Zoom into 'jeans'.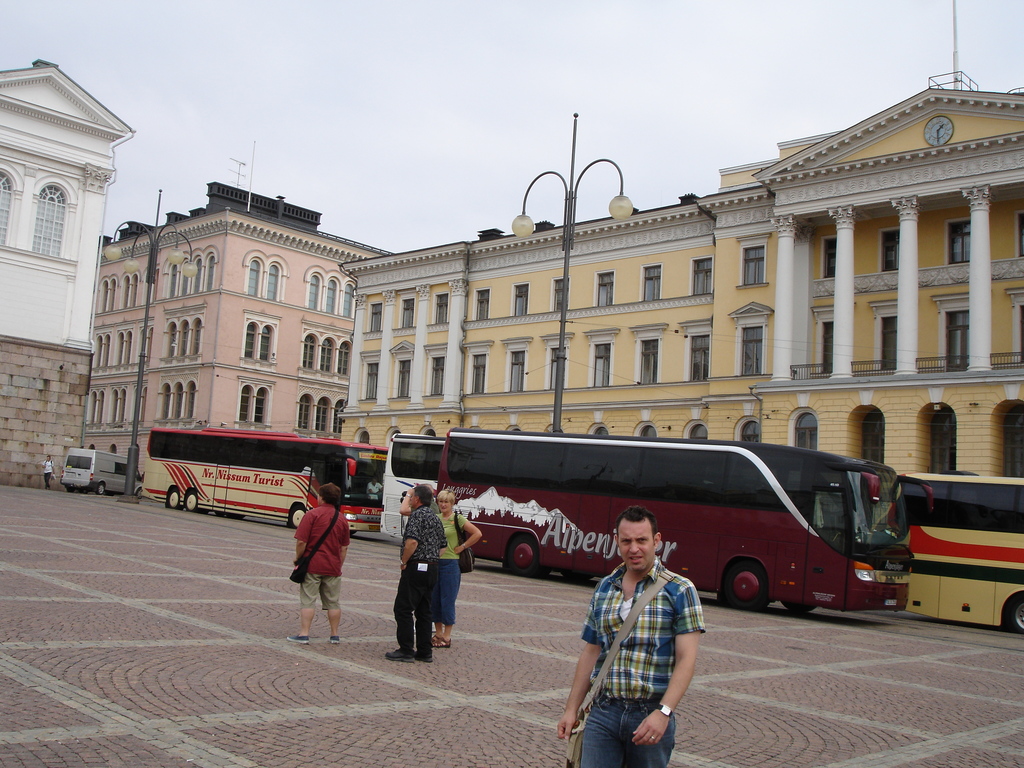
Zoom target: [433, 561, 460, 624].
